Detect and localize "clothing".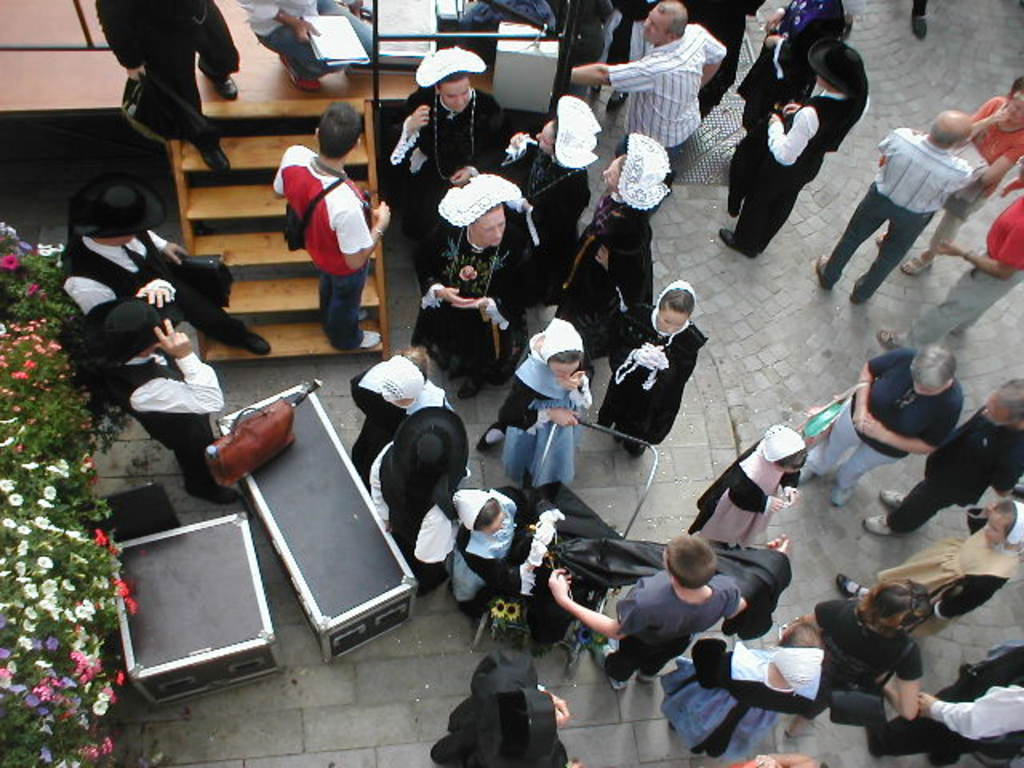
Localized at left=691, top=445, right=797, bottom=549.
